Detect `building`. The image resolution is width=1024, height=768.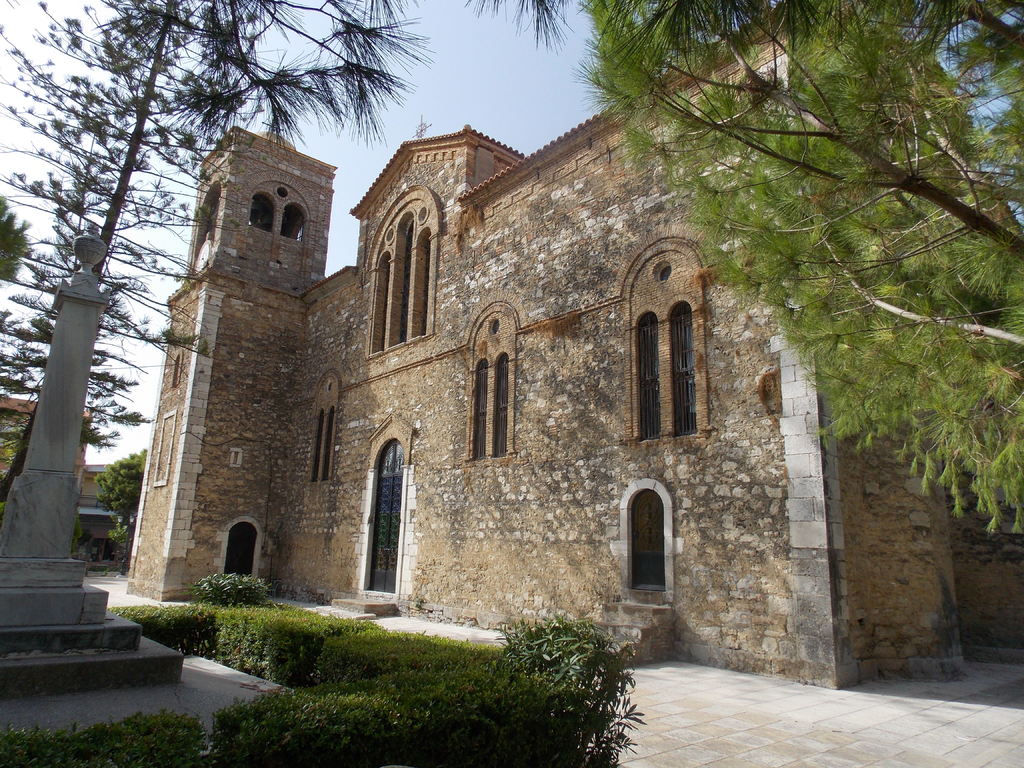
[x1=0, y1=393, x2=132, y2=552].
